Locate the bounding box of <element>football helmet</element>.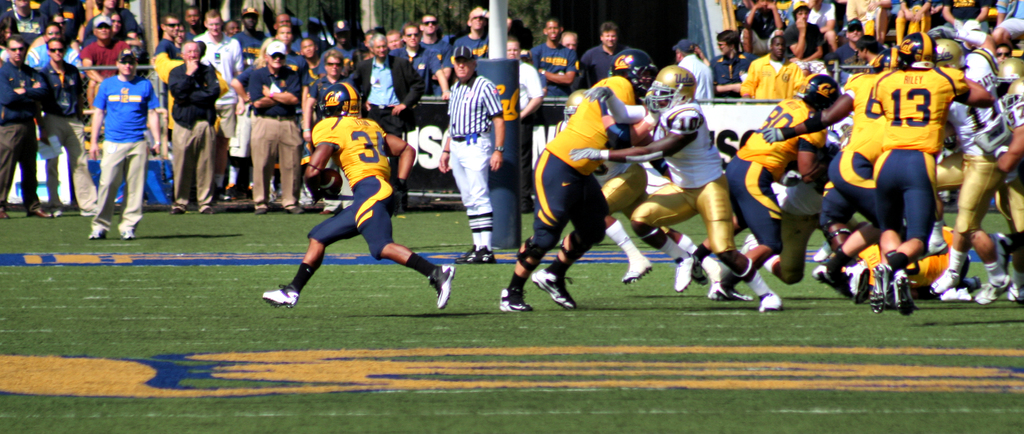
Bounding box: <bbox>996, 59, 1023, 84</bbox>.
